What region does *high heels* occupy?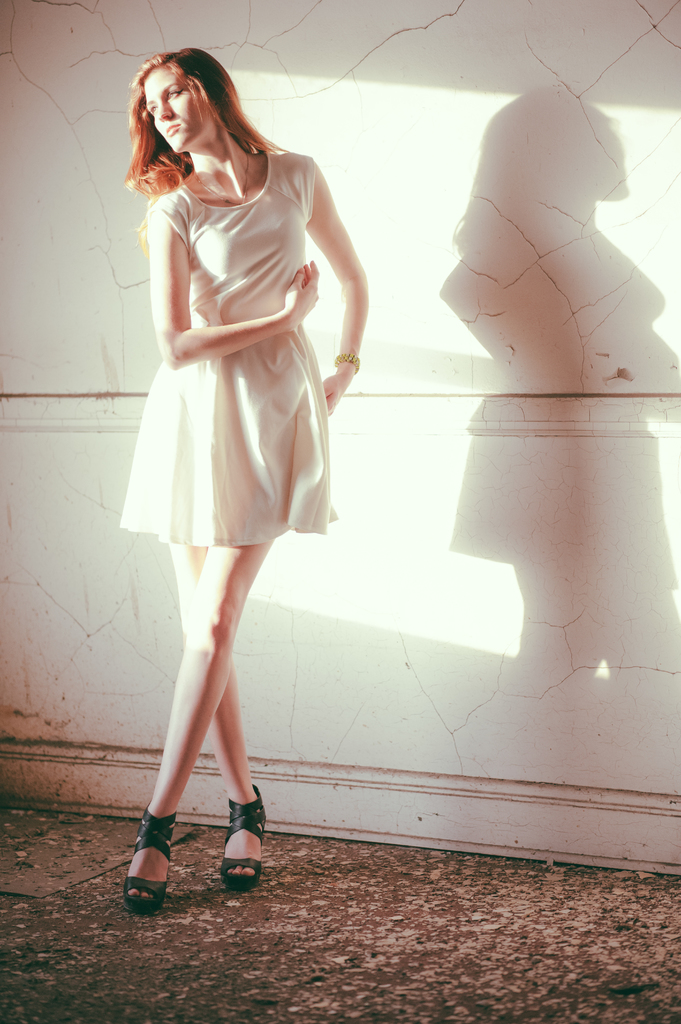
l=125, t=804, r=178, b=916.
